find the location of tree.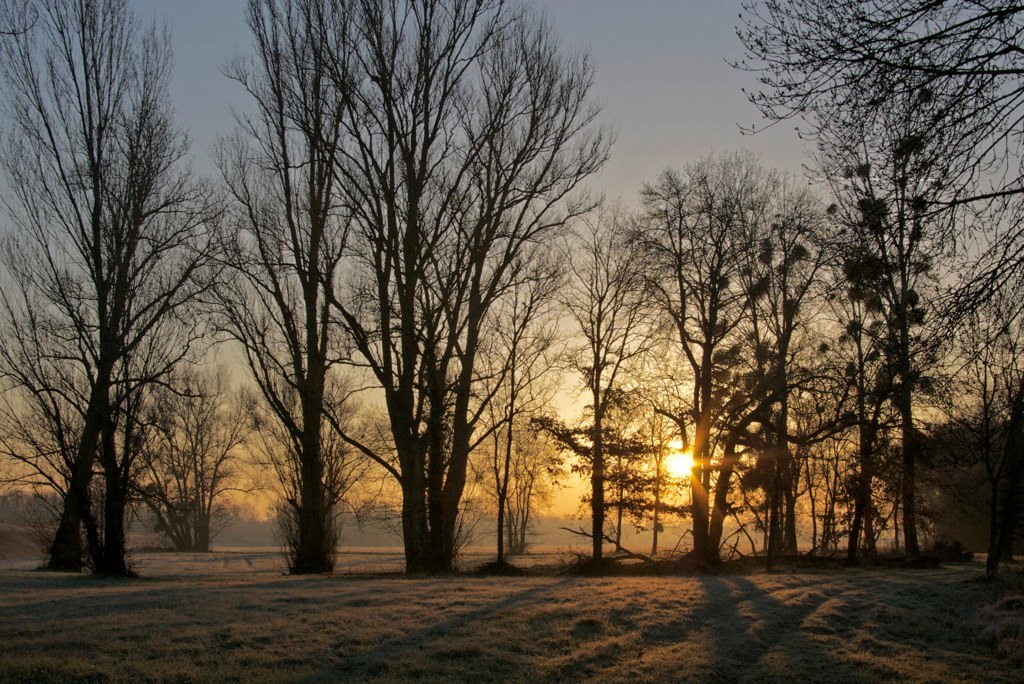
Location: select_region(0, 20, 176, 572).
